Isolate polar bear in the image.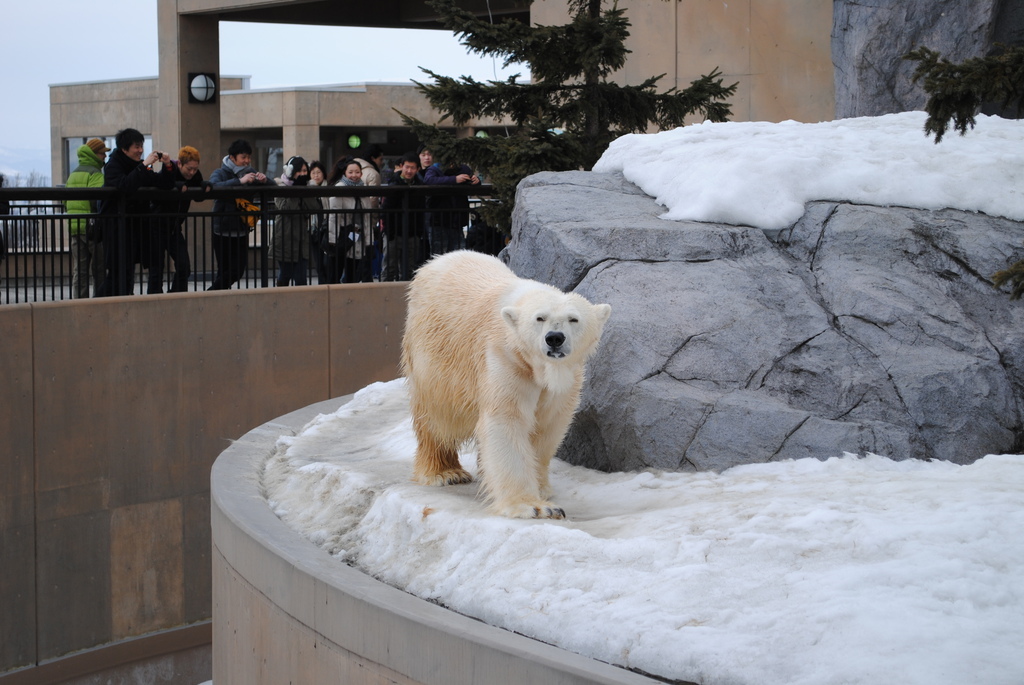
Isolated region: BBox(404, 251, 607, 528).
